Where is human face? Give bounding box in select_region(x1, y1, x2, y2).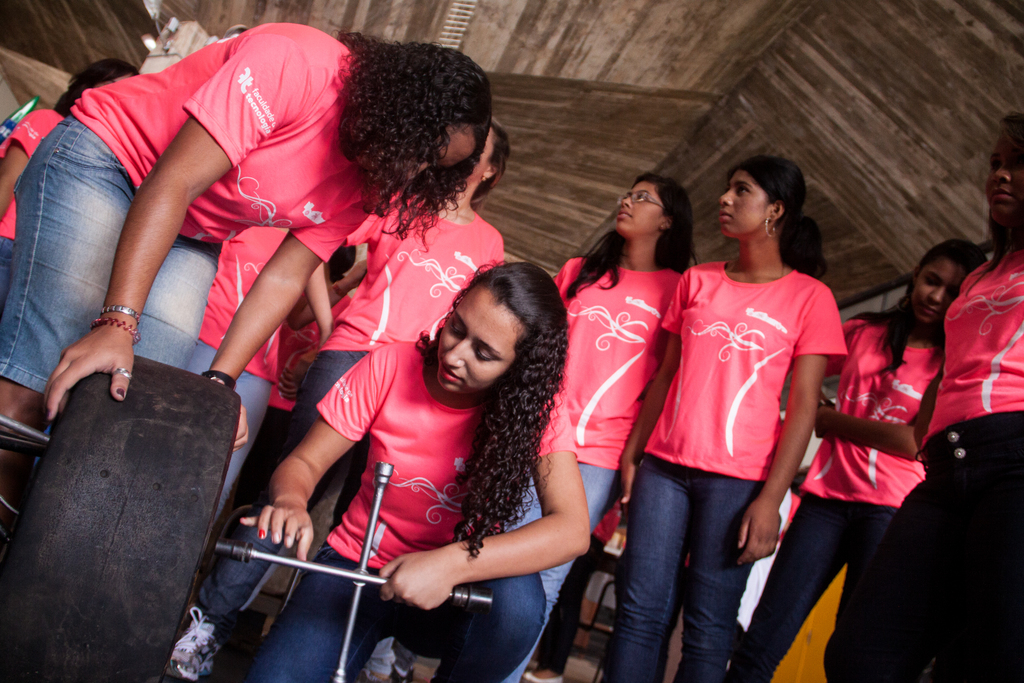
select_region(438, 286, 526, 393).
